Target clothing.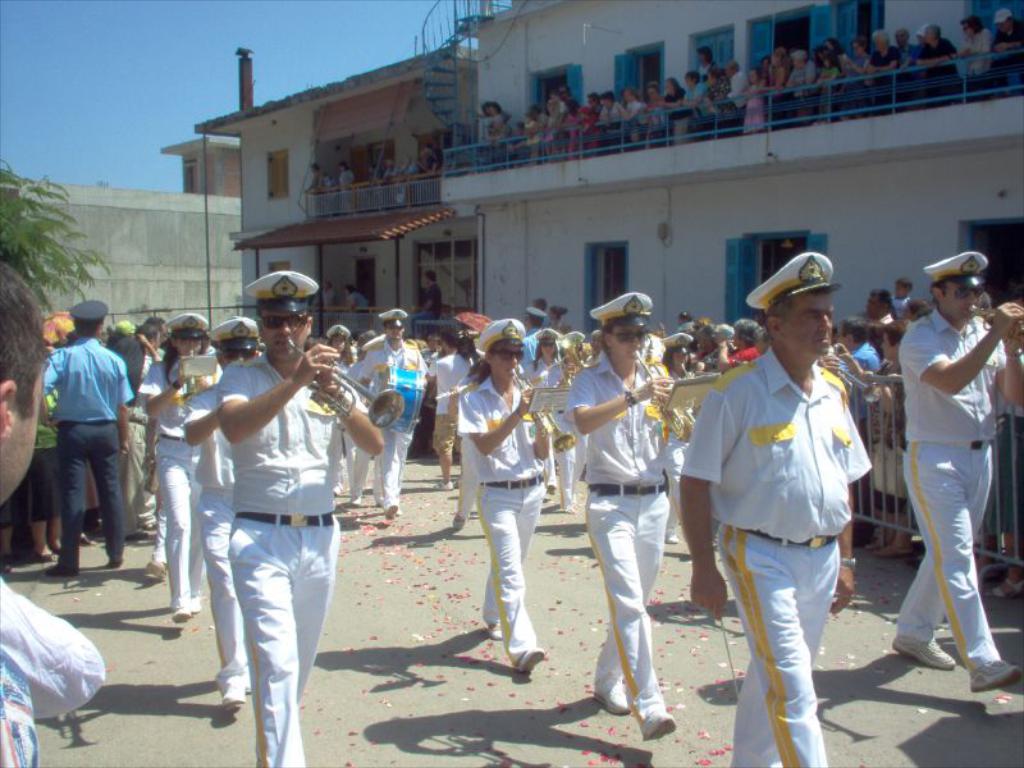
Target region: 603 101 630 146.
